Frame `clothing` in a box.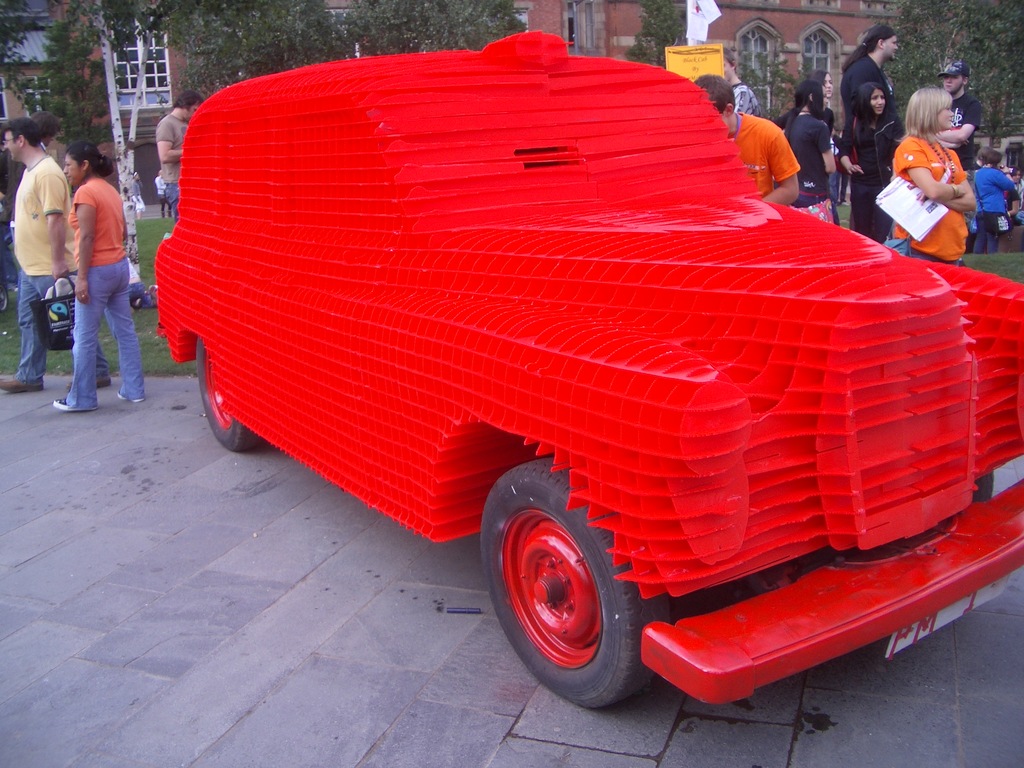
bbox=[18, 158, 113, 381].
